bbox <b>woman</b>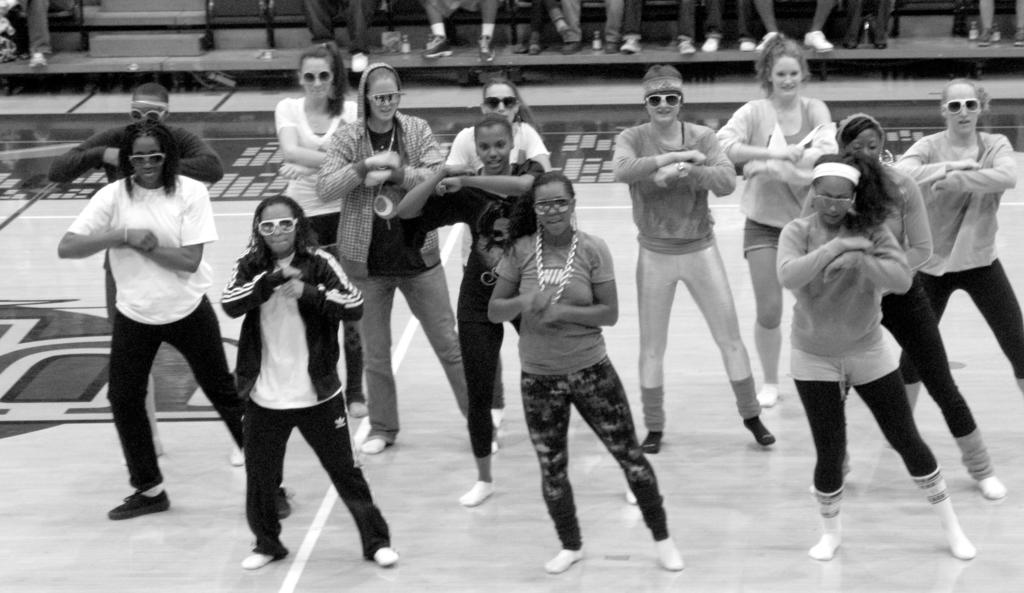
l=317, t=61, r=498, b=450
